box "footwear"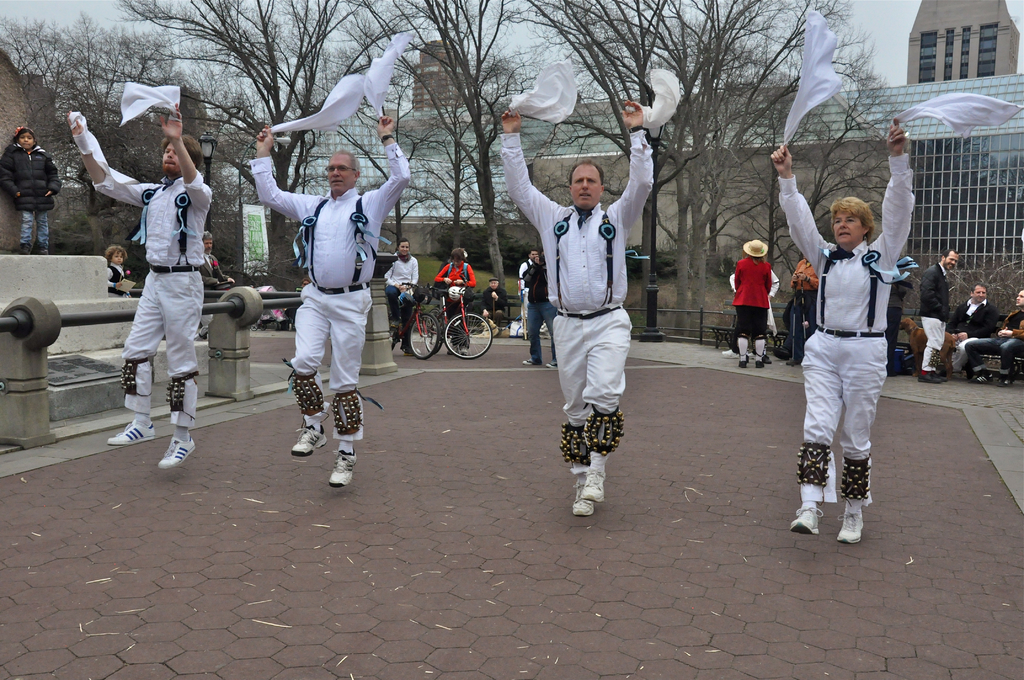
Rect(14, 244, 29, 254)
